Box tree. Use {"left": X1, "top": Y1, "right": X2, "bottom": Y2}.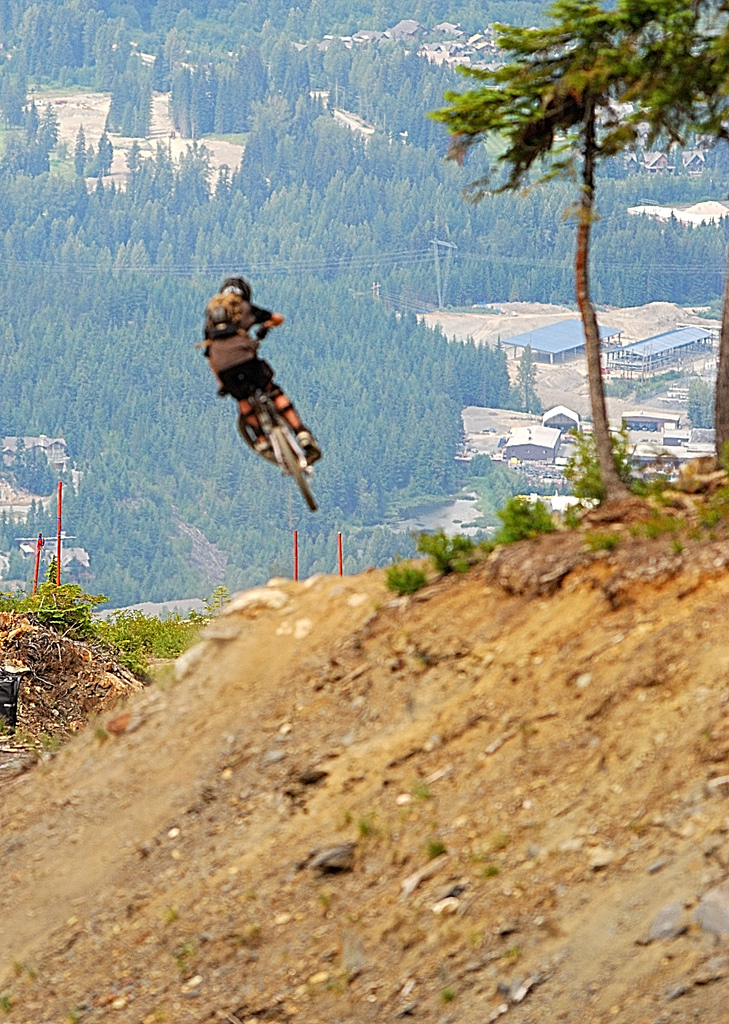
{"left": 72, "top": 122, "right": 90, "bottom": 180}.
